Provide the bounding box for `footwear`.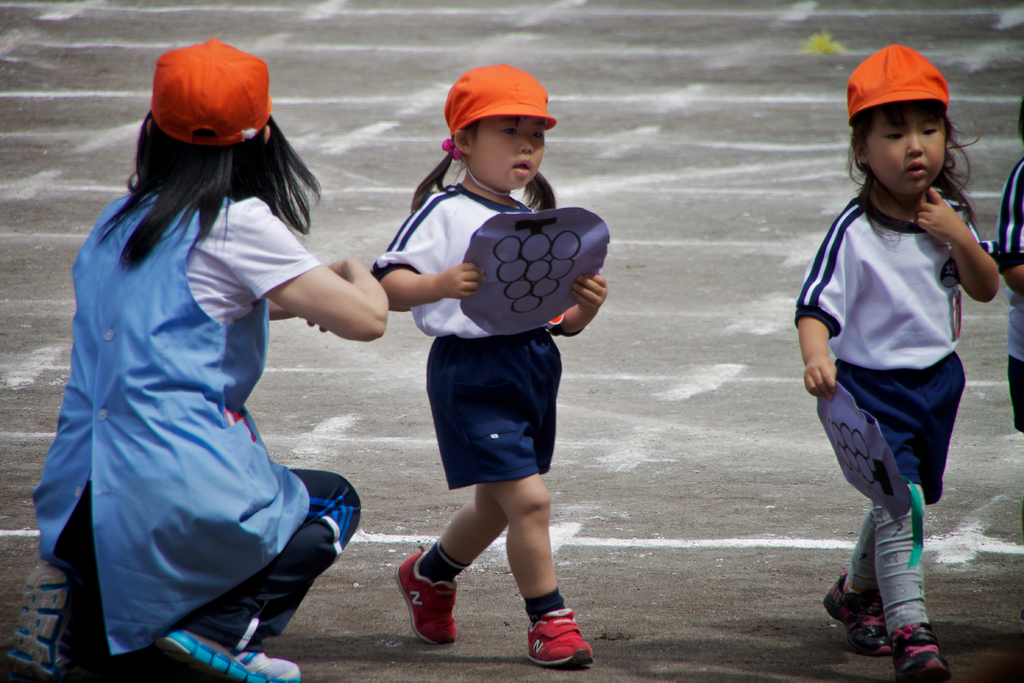
l=0, t=564, r=79, b=679.
